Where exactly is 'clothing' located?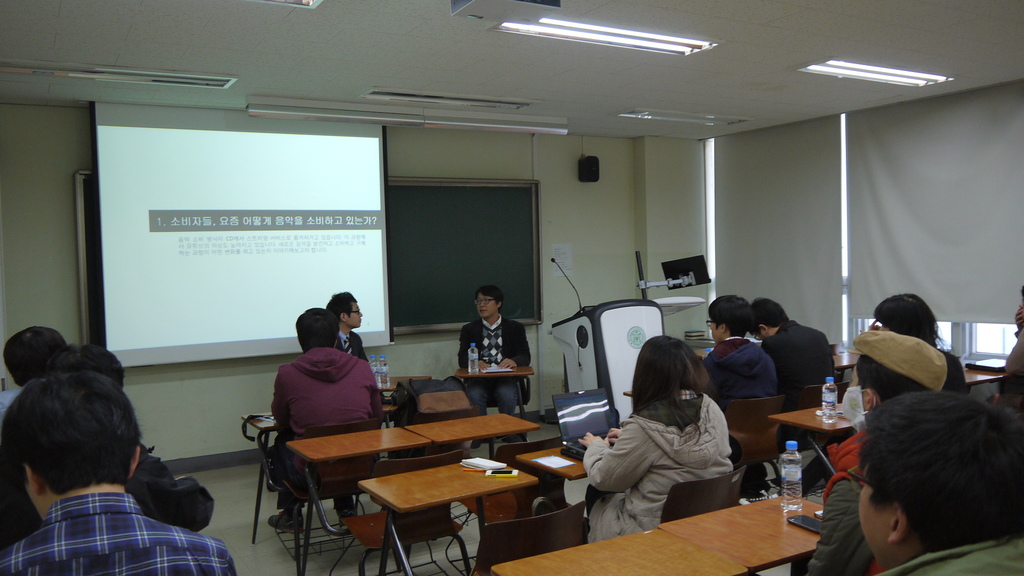
Its bounding box is bbox=[0, 384, 21, 426].
